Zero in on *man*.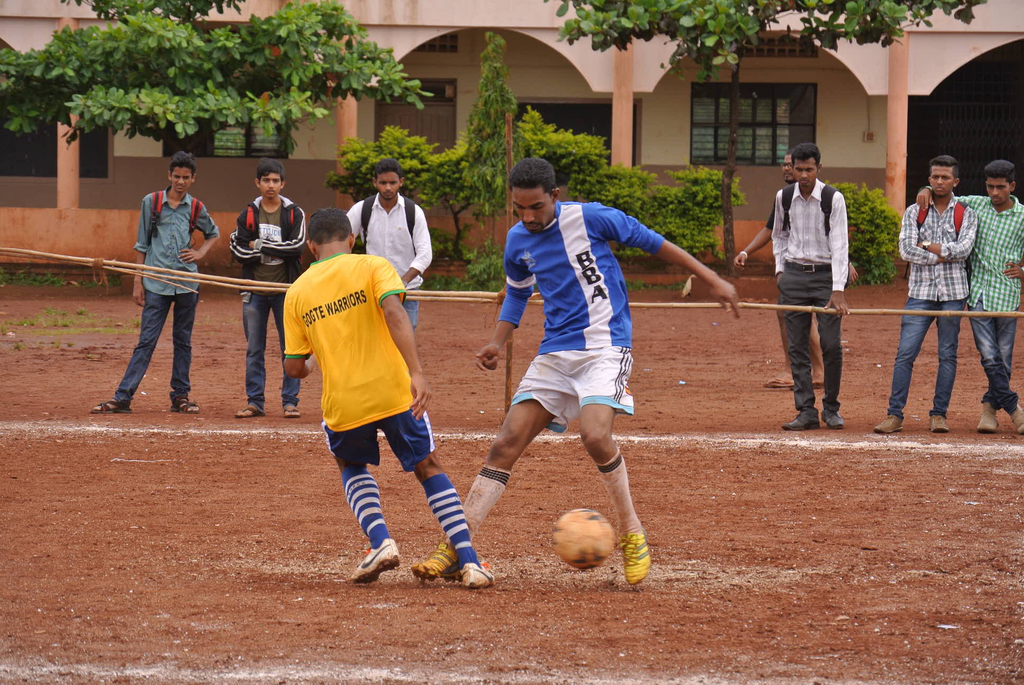
Zeroed in: {"left": 91, "top": 148, "right": 222, "bottom": 413}.
